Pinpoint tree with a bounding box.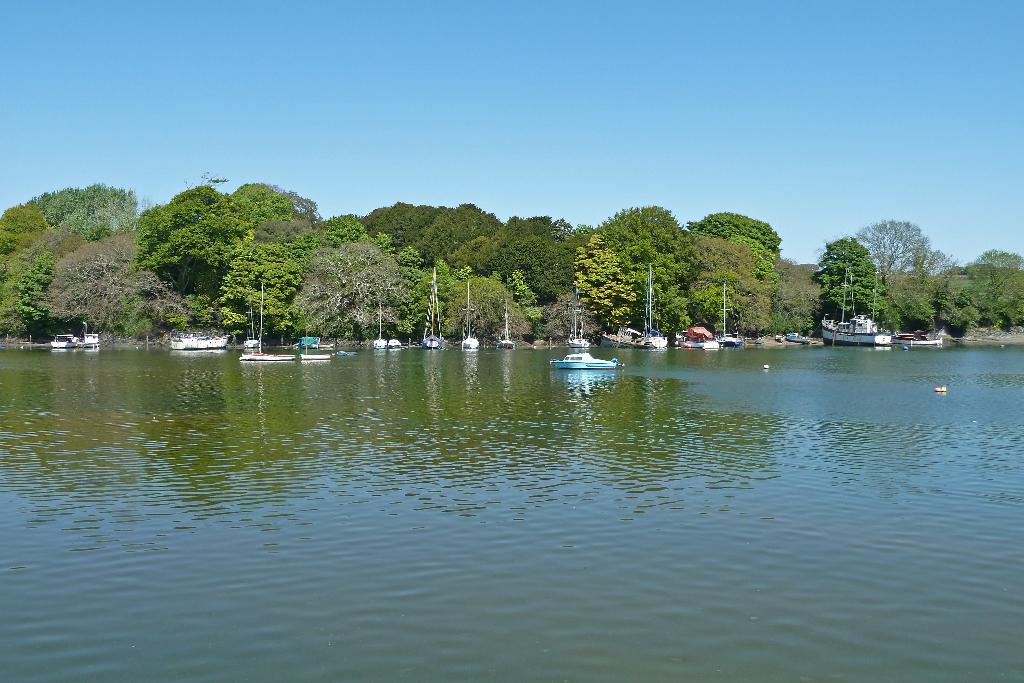
[234,183,321,226].
